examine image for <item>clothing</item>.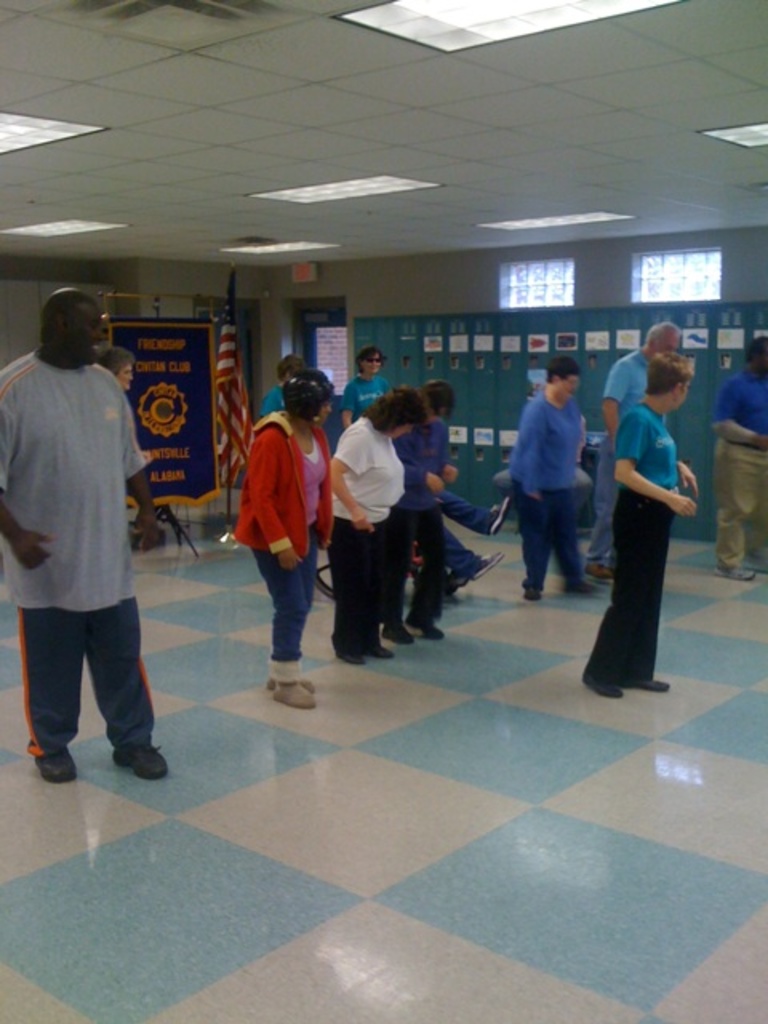
Examination result: rect(579, 354, 651, 562).
